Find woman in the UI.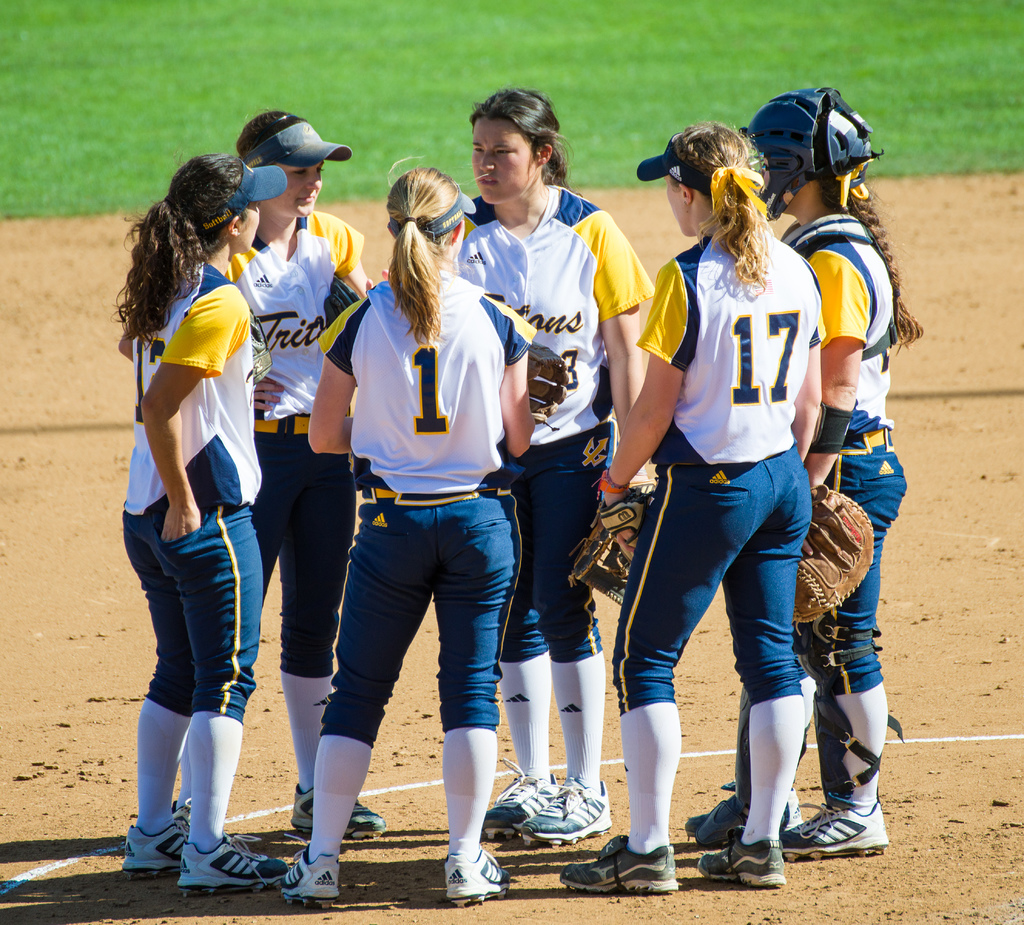
UI element at bbox=[276, 165, 540, 908].
